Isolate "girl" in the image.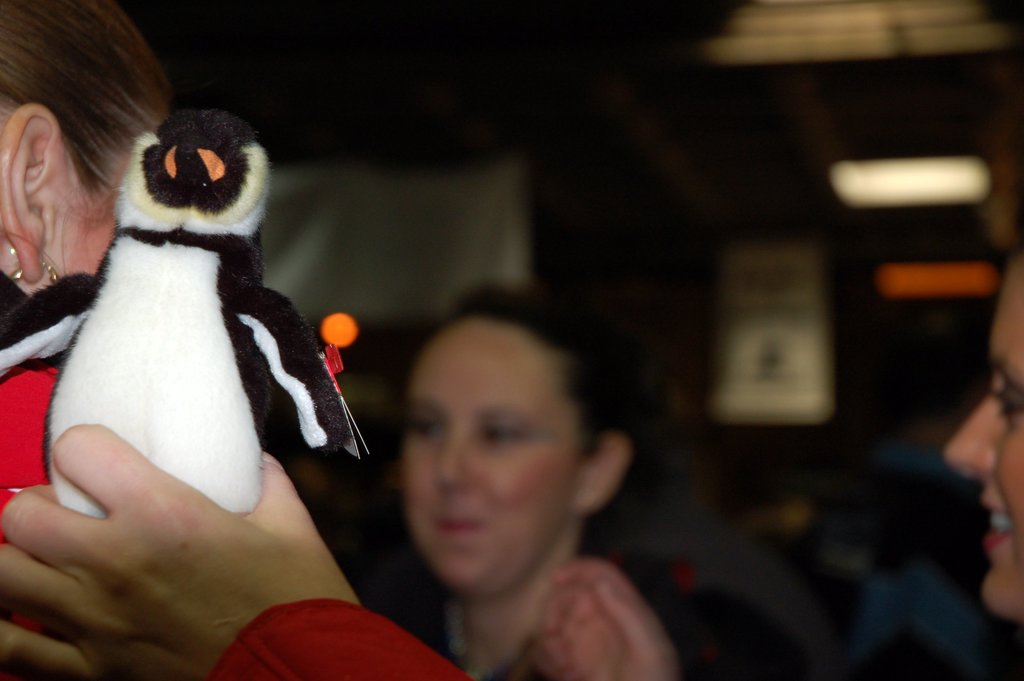
Isolated region: 941,247,1023,623.
